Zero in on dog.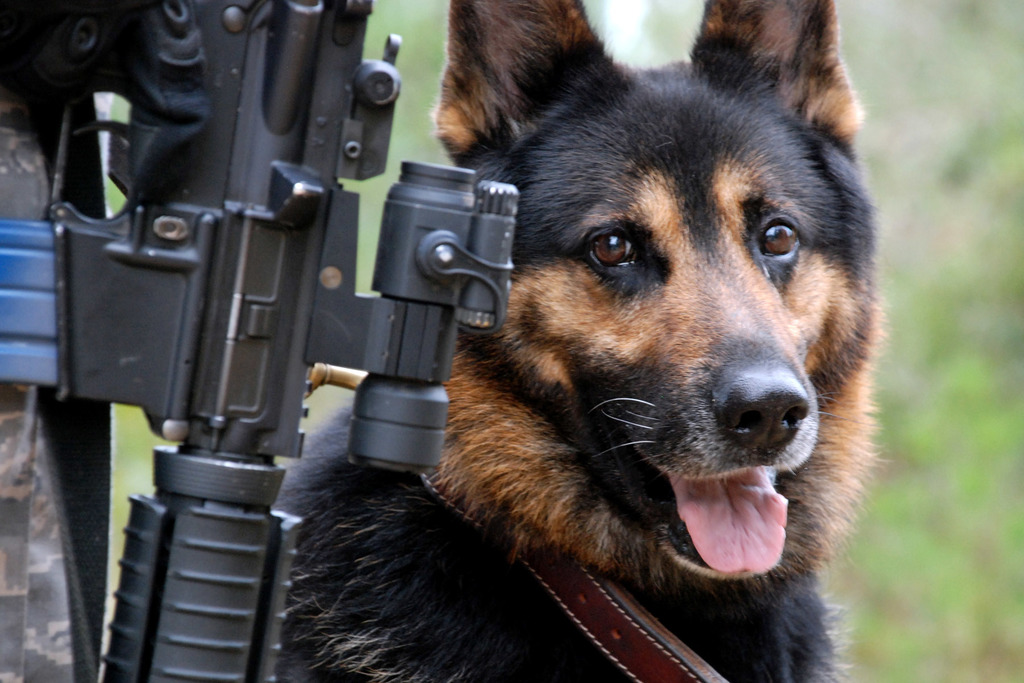
Zeroed in: [left=268, top=0, right=894, bottom=682].
